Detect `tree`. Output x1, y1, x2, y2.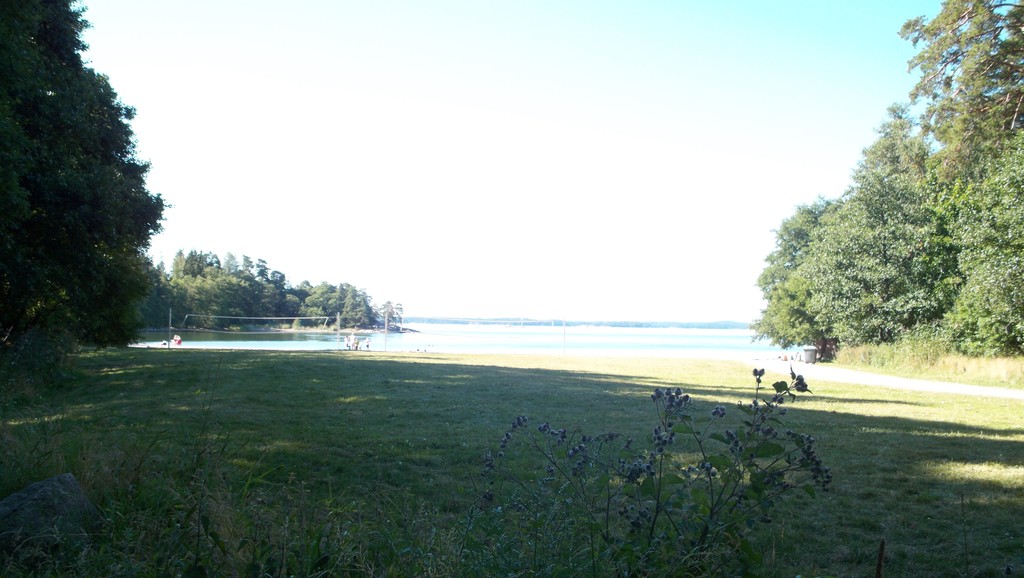
137, 247, 198, 327.
